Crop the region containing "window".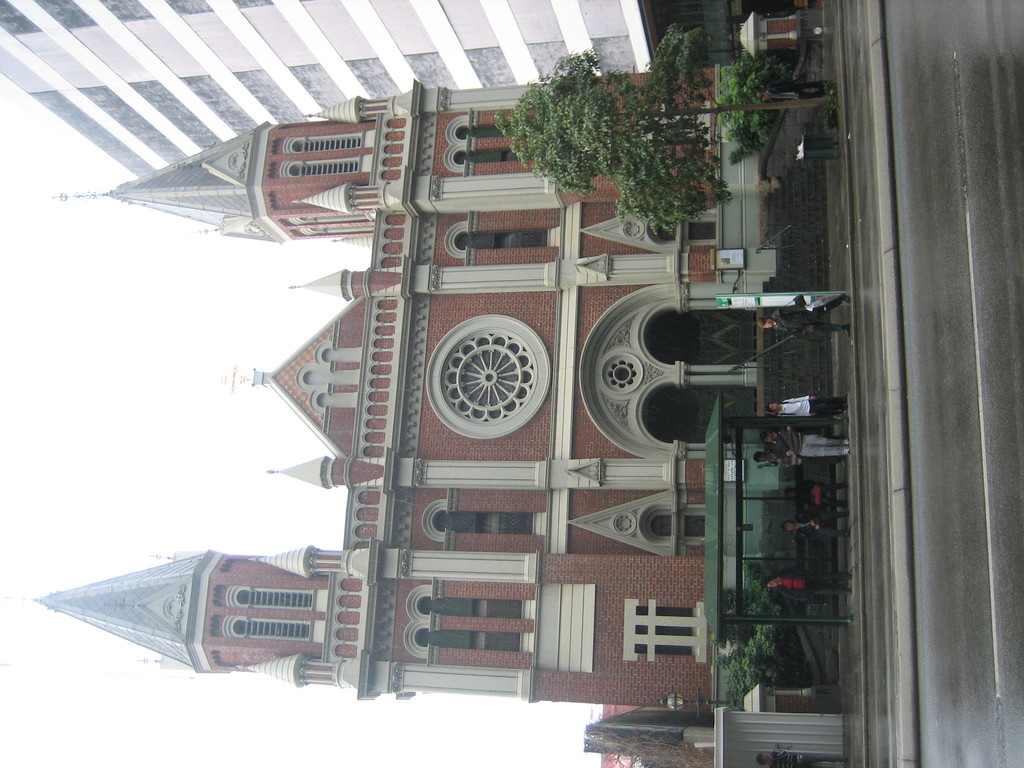
Crop region: [x1=276, y1=128, x2=355, y2=150].
